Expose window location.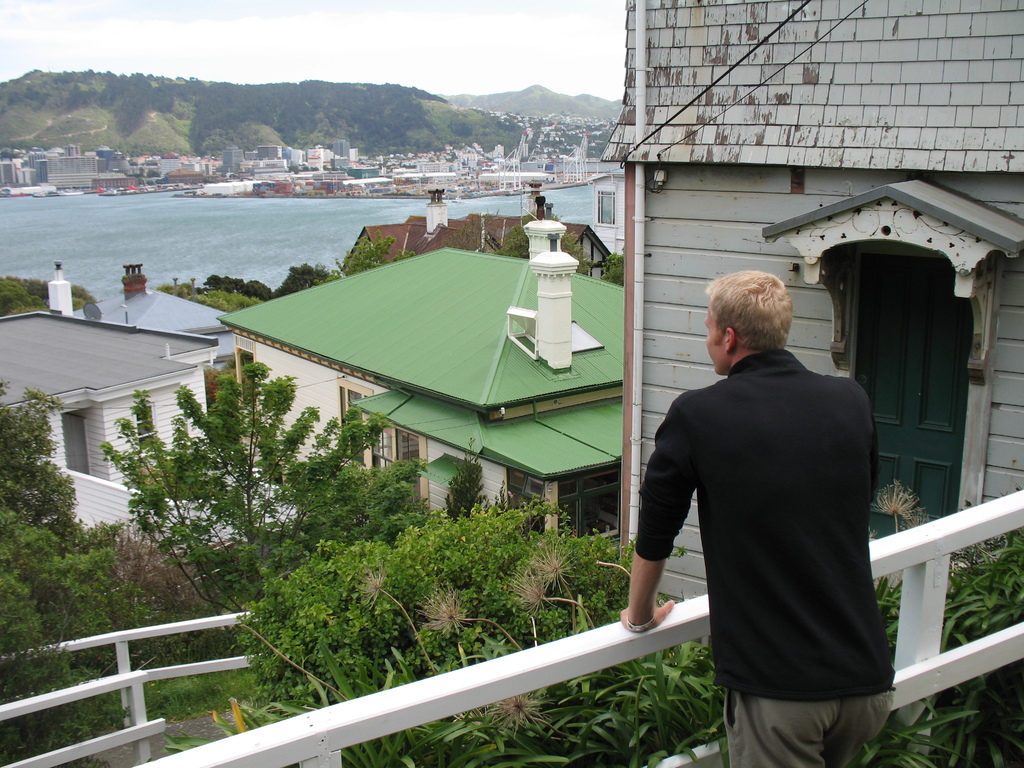
Exposed at 595/186/617/229.
